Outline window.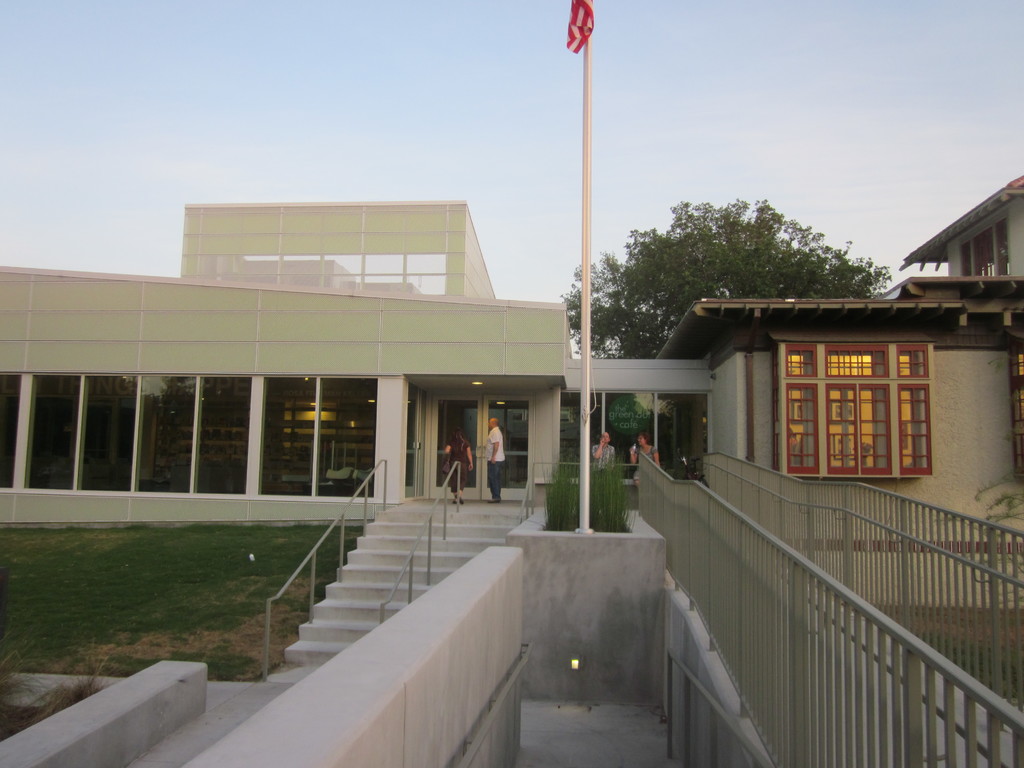
Outline: 768 312 946 490.
